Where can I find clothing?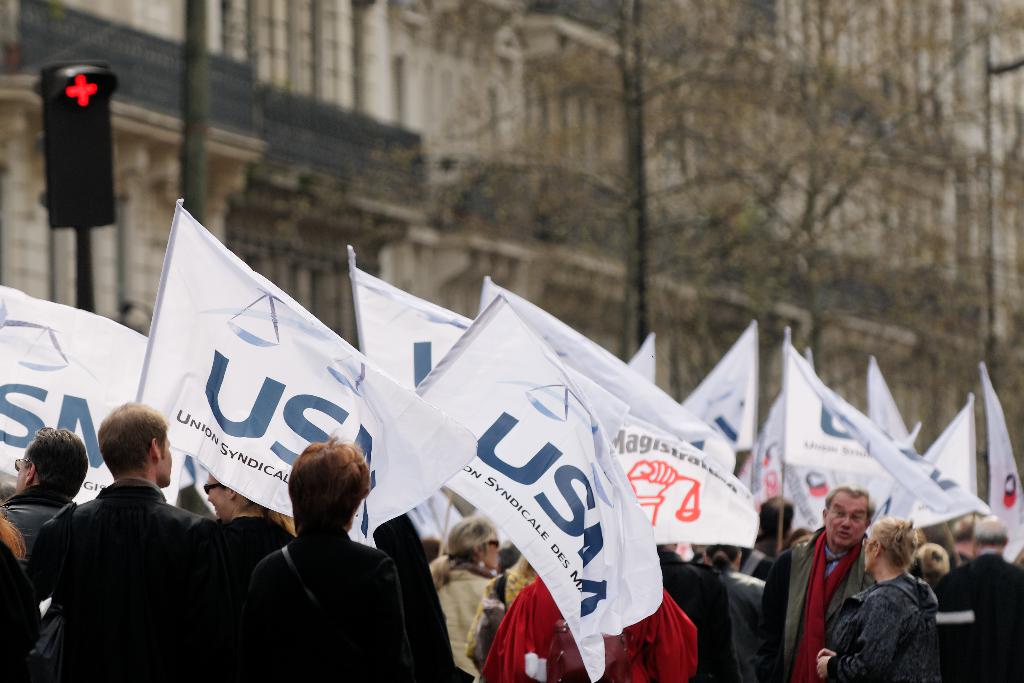
You can find it at select_region(826, 570, 941, 682).
